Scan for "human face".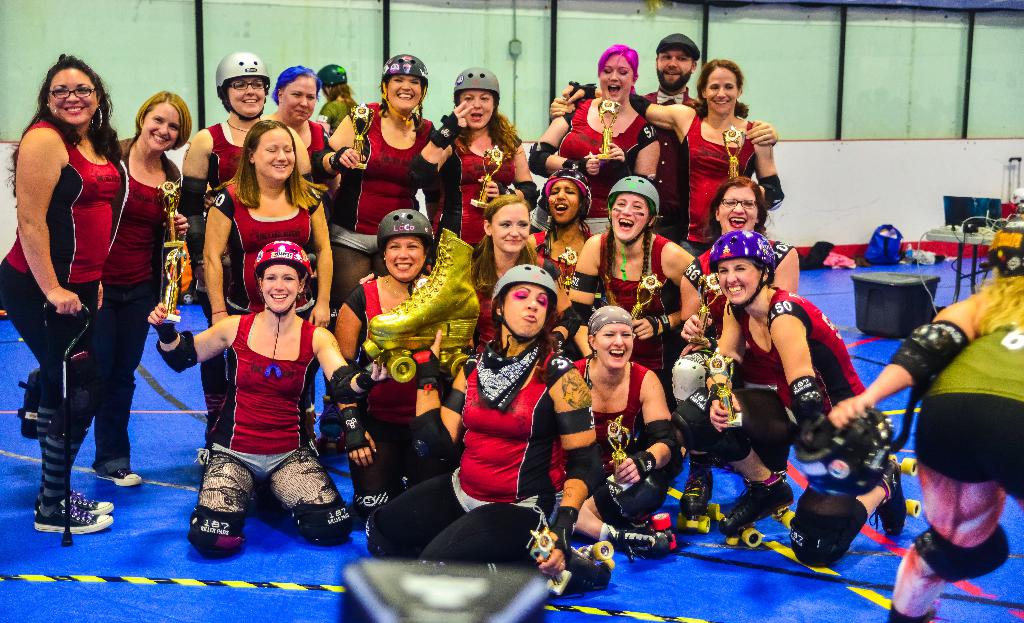
Scan result: 719/186/757/232.
